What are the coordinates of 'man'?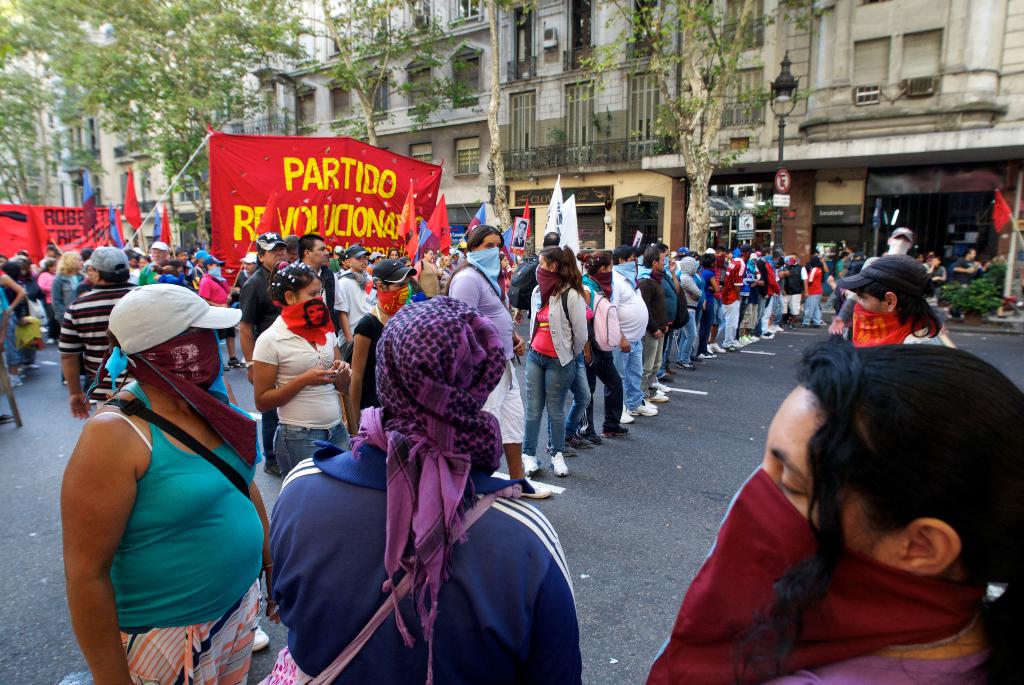
[231,232,292,381].
